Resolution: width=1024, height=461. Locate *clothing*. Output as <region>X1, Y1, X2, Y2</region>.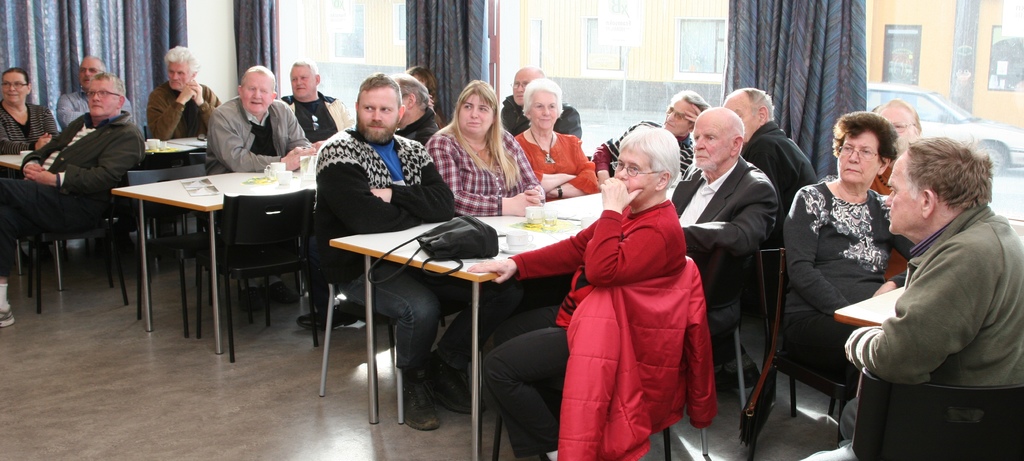
<region>595, 120, 698, 187</region>.
